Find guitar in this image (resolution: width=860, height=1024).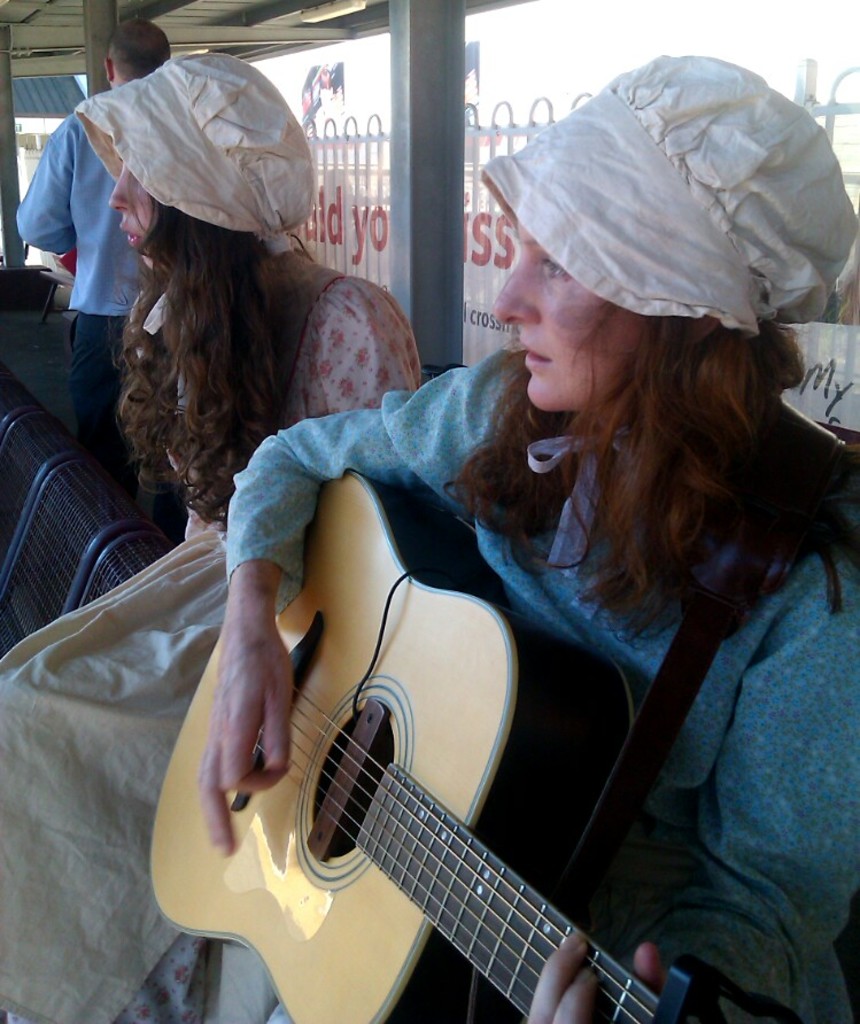
box(144, 465, 798, 1023).
